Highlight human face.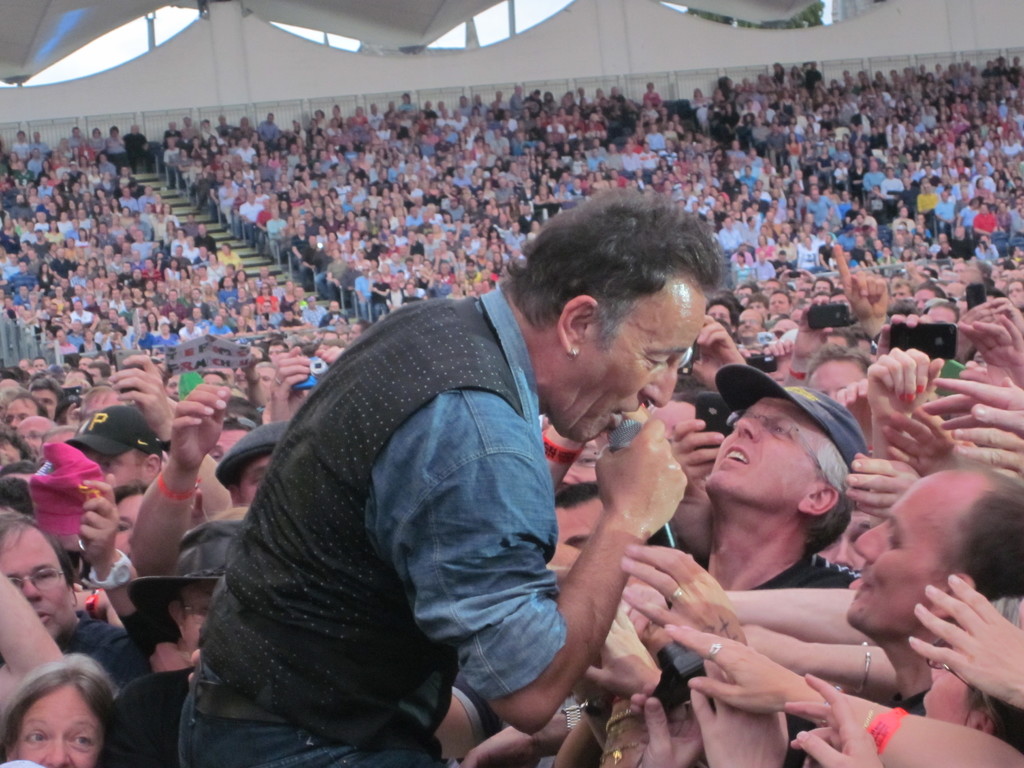
Highlighted region: BBox(117, 490, 148, 558).
